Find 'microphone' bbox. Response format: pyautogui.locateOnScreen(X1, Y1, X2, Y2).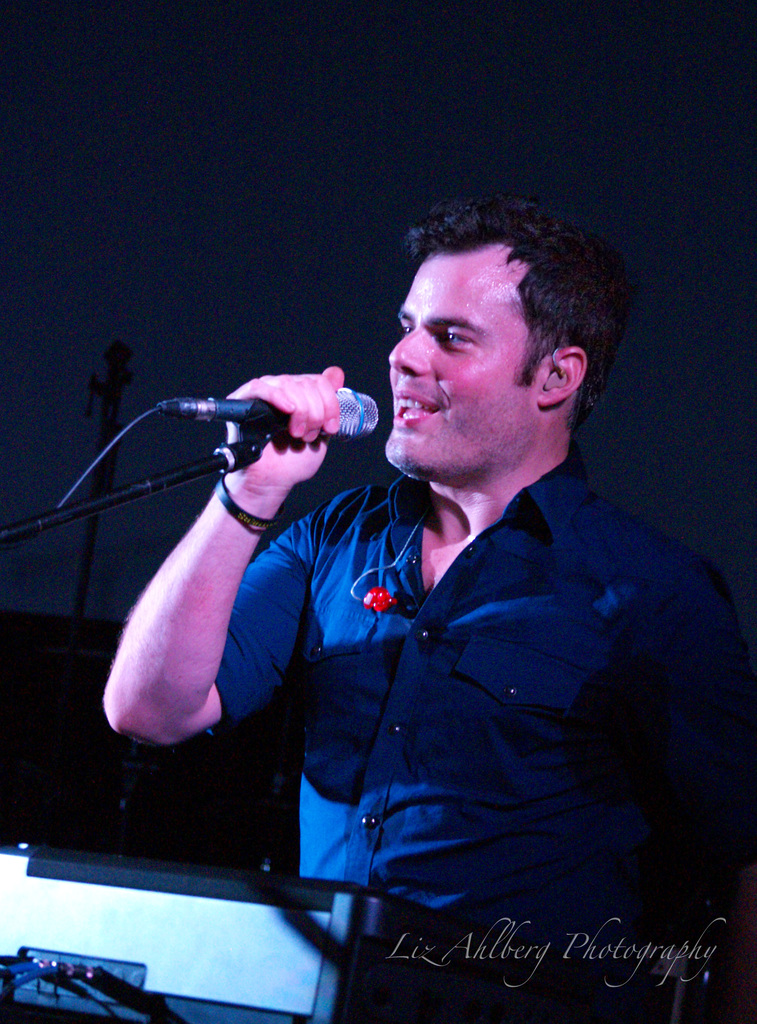
pyautogui.locateOnScreen(139, 368, 386, 483).
